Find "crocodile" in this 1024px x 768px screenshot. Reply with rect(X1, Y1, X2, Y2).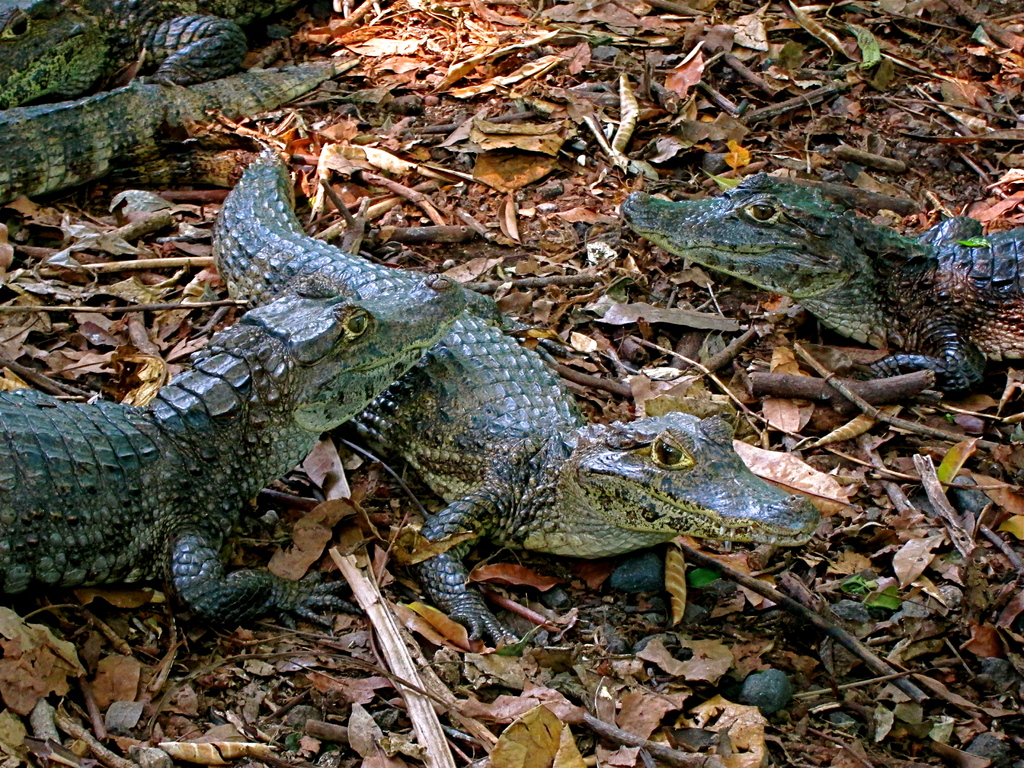
rect(3, 0, 292, 109).
